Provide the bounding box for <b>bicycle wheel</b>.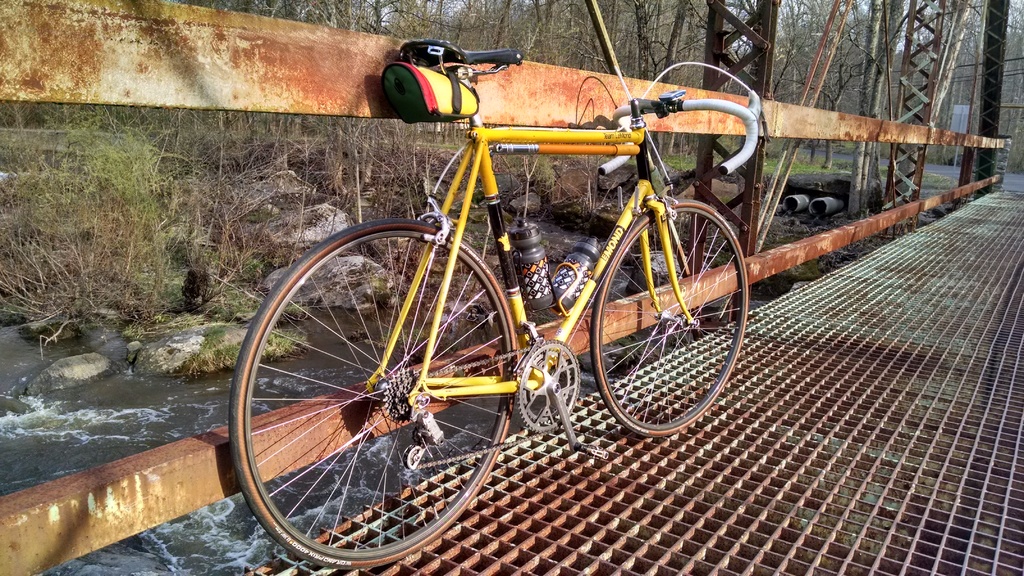
588 201 749 438.
